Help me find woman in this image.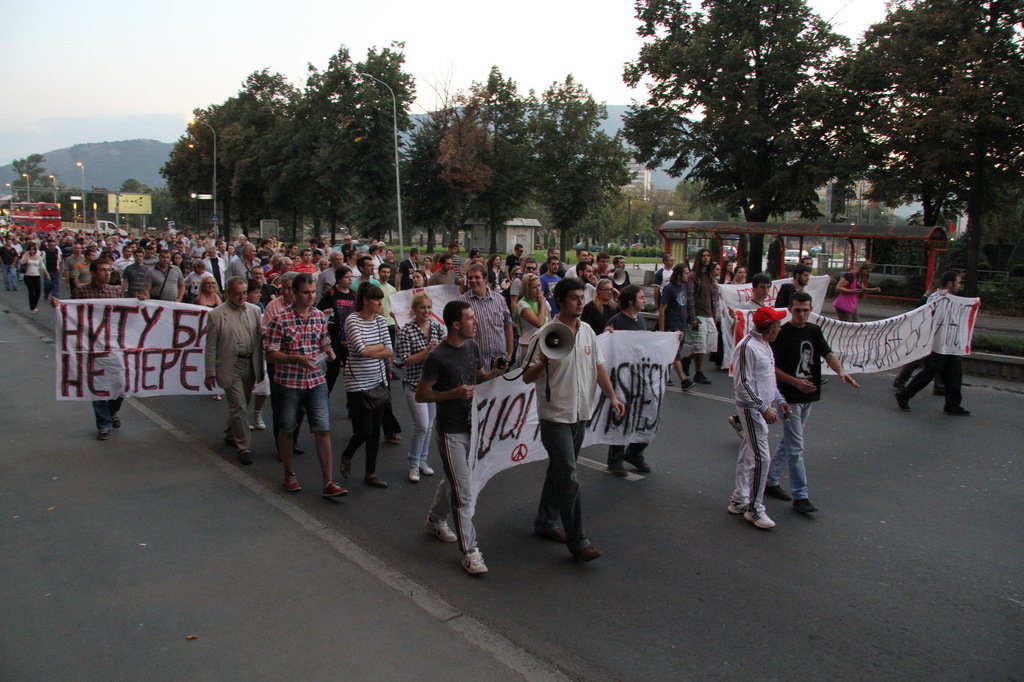
Found it: [x1=490, y1=257, x2=505, y2=288].
